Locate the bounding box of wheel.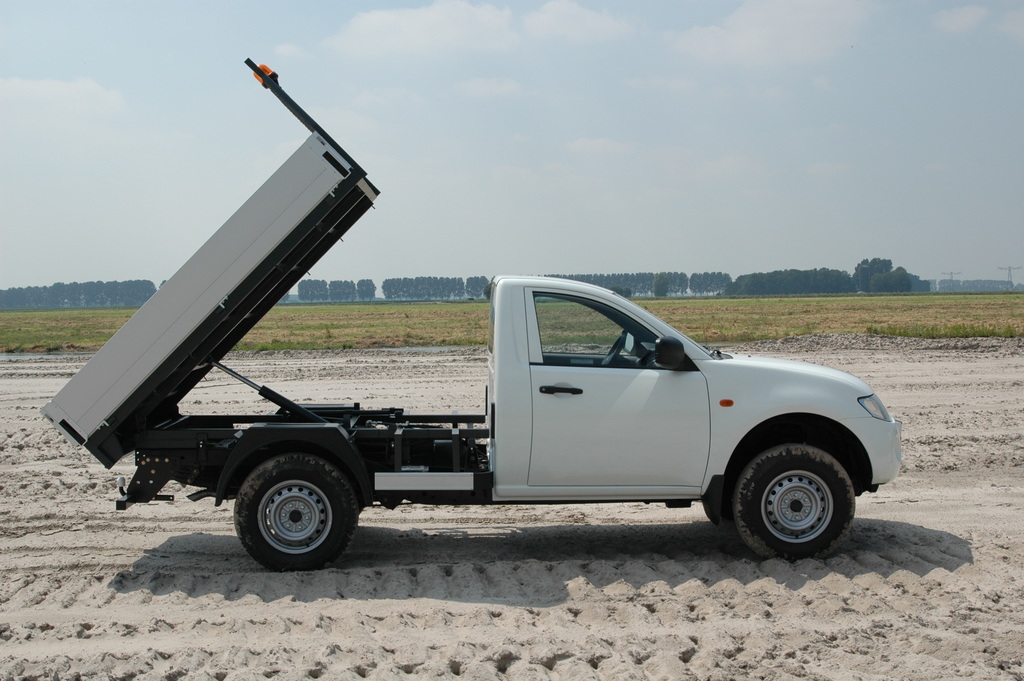
Bounding box: x1=732, y1=444, x2=856, y2=561.
